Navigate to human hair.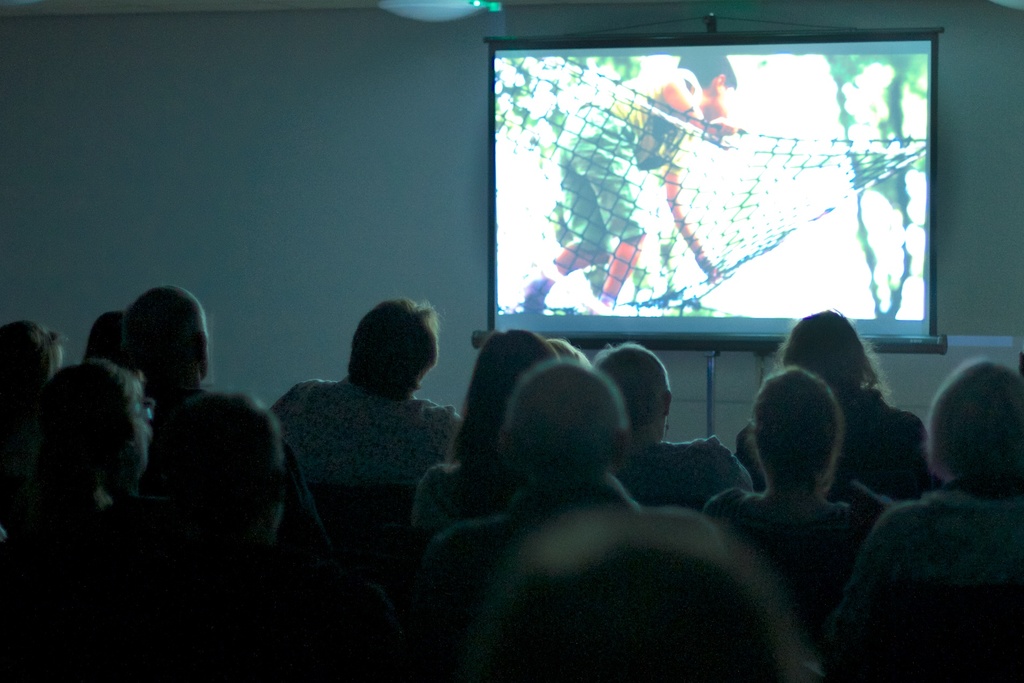
Navigation target: select_region(337, 297, 437, 400).
